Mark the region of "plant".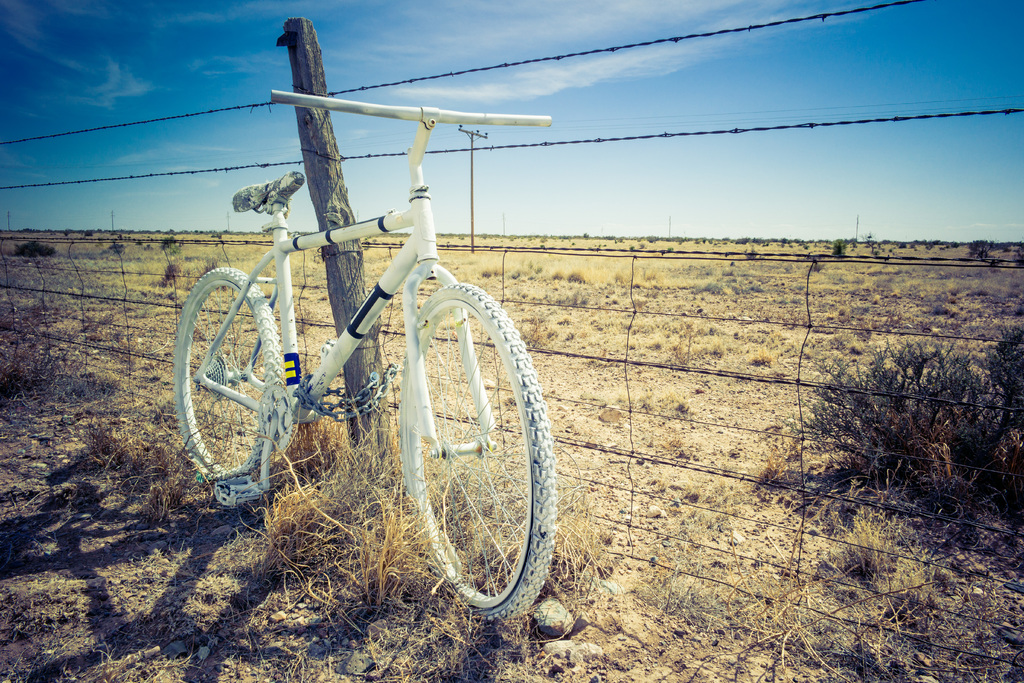
Region: [285,409,347,475].
